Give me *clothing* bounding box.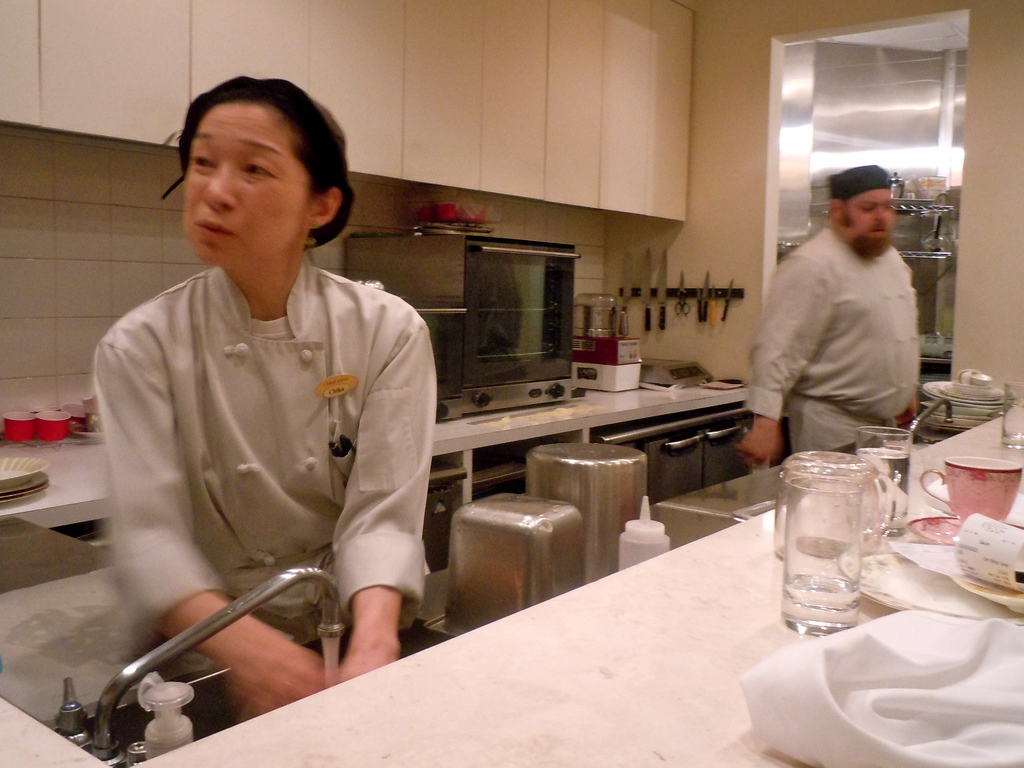
bbox(83, 207, 442, 676).
